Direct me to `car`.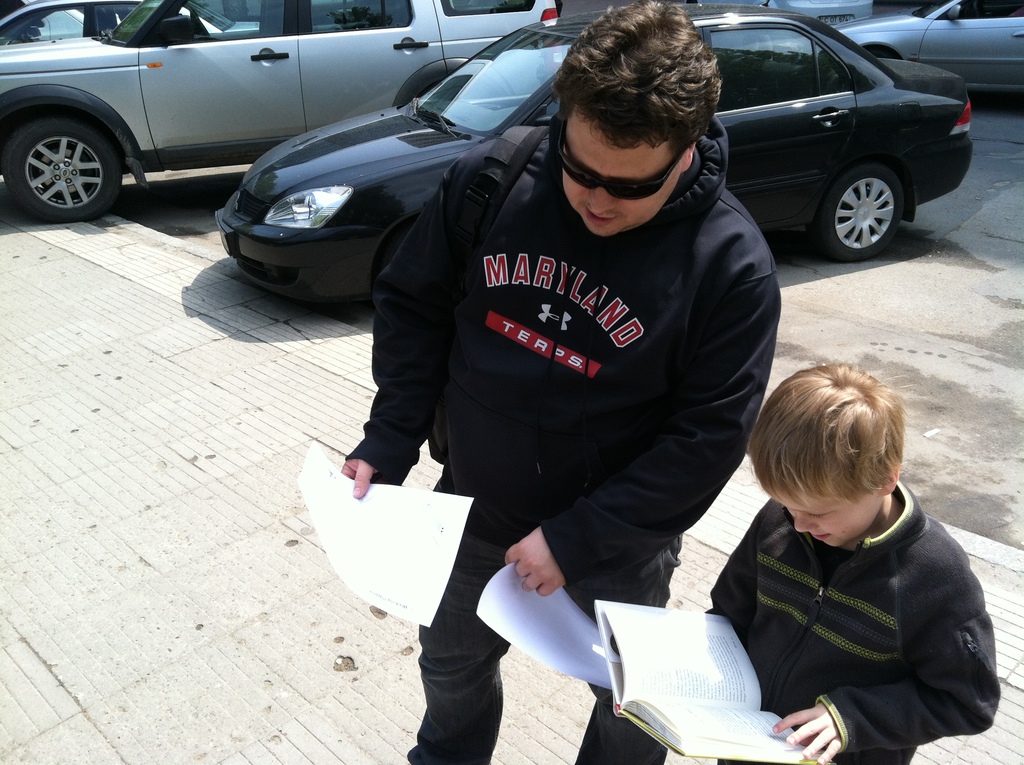
Direction: Rect(215, 3, 974, 305).
